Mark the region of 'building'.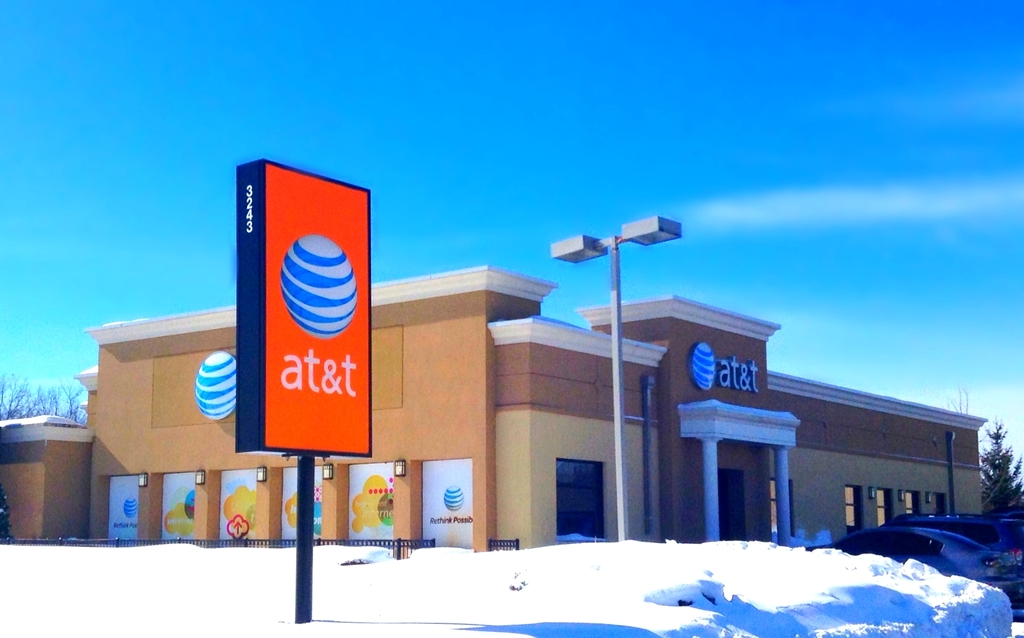
Region: BBox(0, 263, 989, 553).
